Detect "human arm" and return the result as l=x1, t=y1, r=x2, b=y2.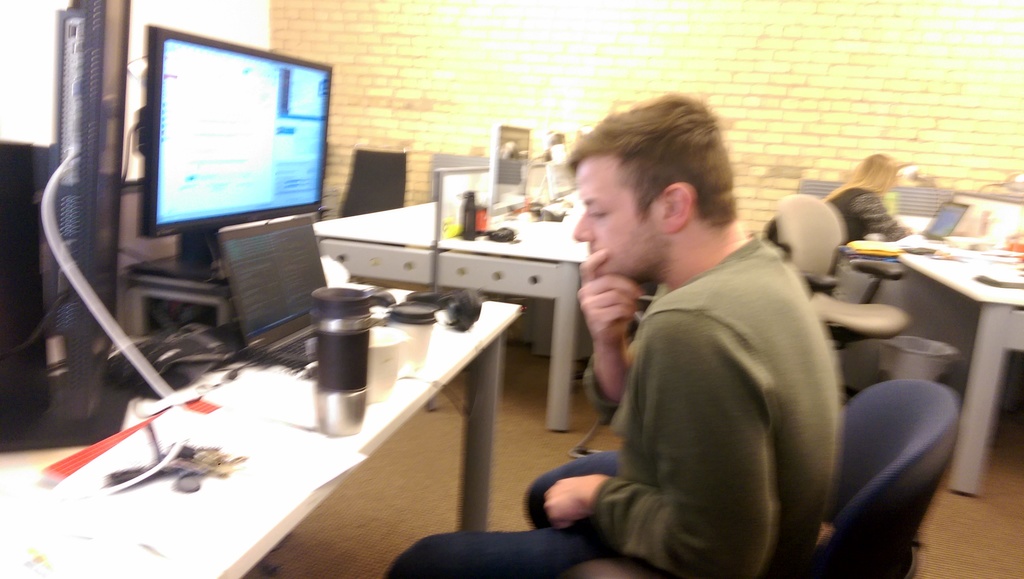
l=852, t=192, r=917, b=244.
